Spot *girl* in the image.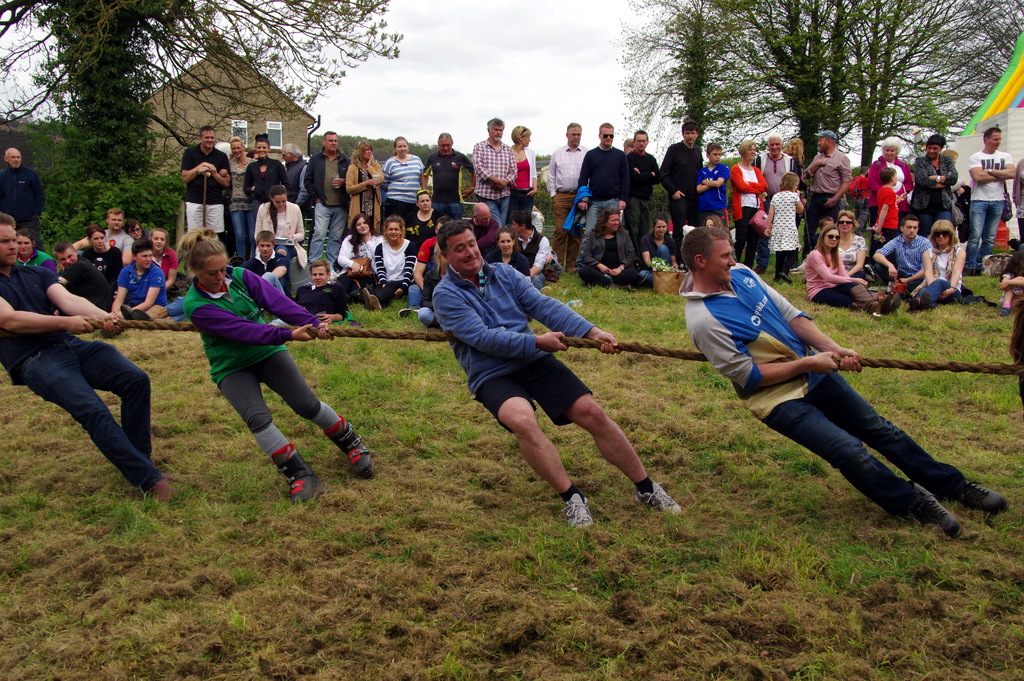
*girl* found at 148/226/177/305.
